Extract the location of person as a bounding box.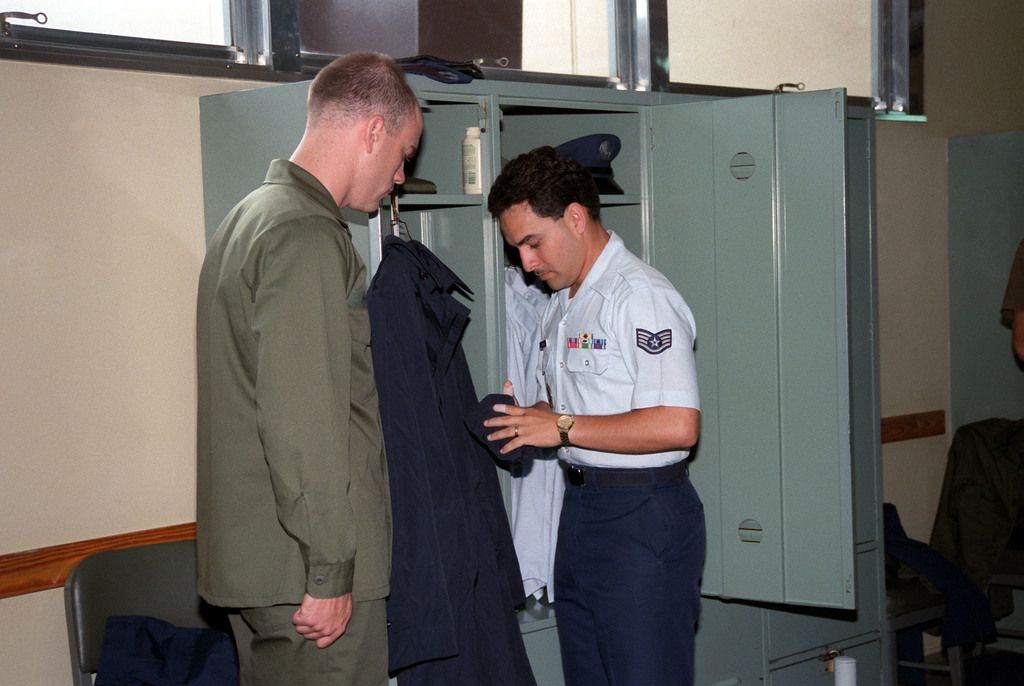
[485,150,703,685].
